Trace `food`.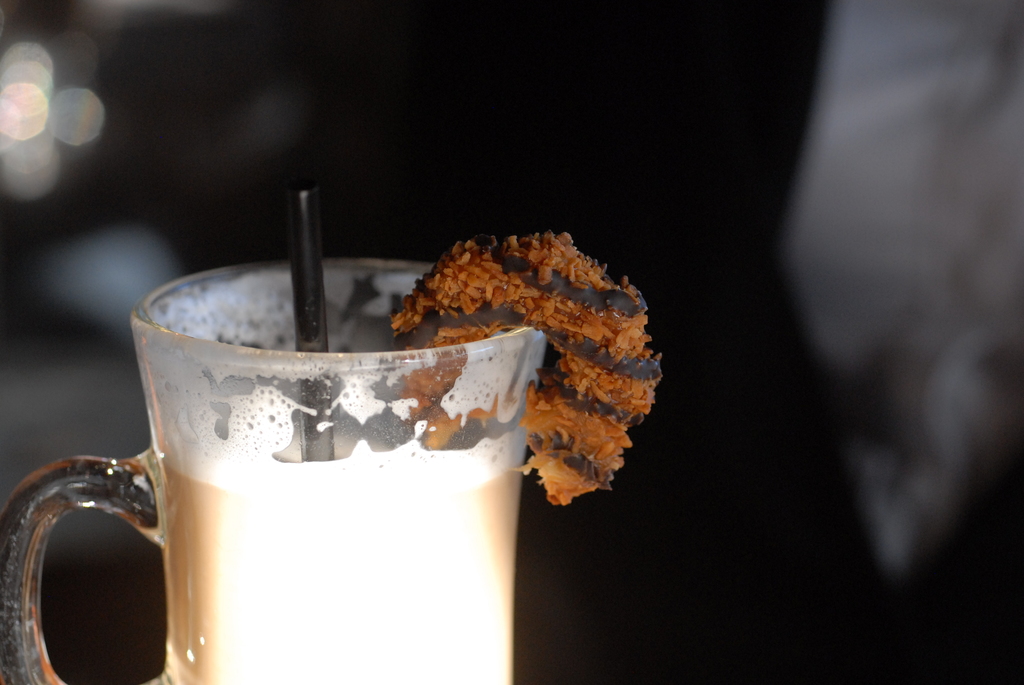
Traced to l=417, t=207, r=666, b=473.
